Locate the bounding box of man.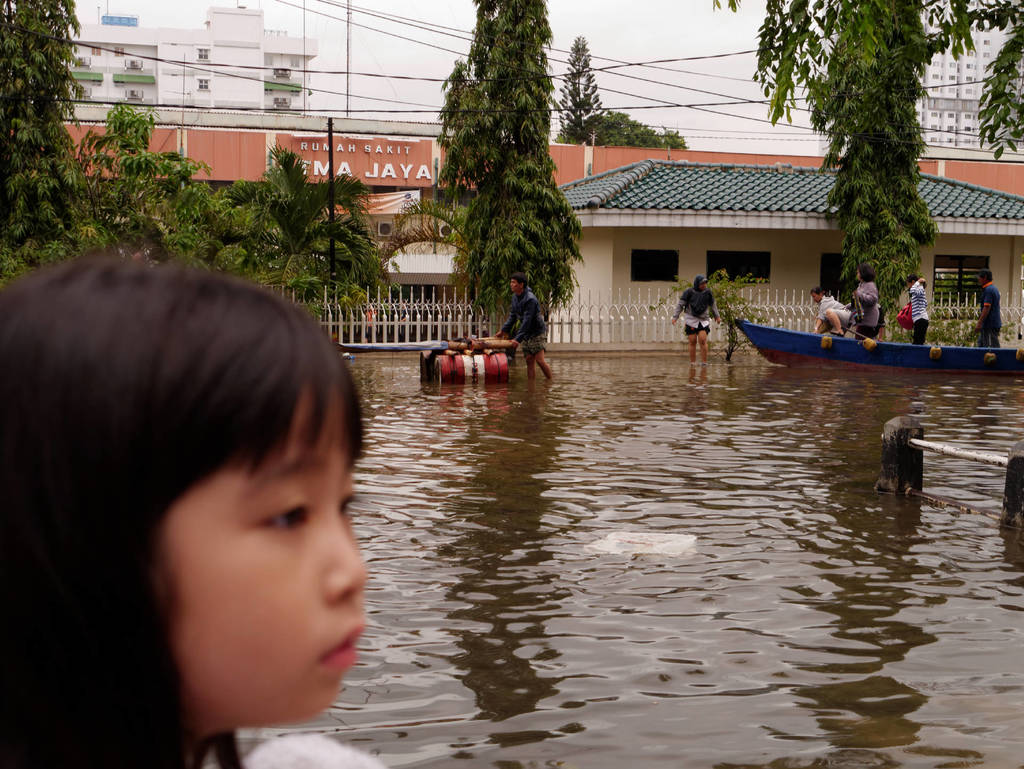
Bounding box: (x1=674, y1=277, x2=723, y2=361).
